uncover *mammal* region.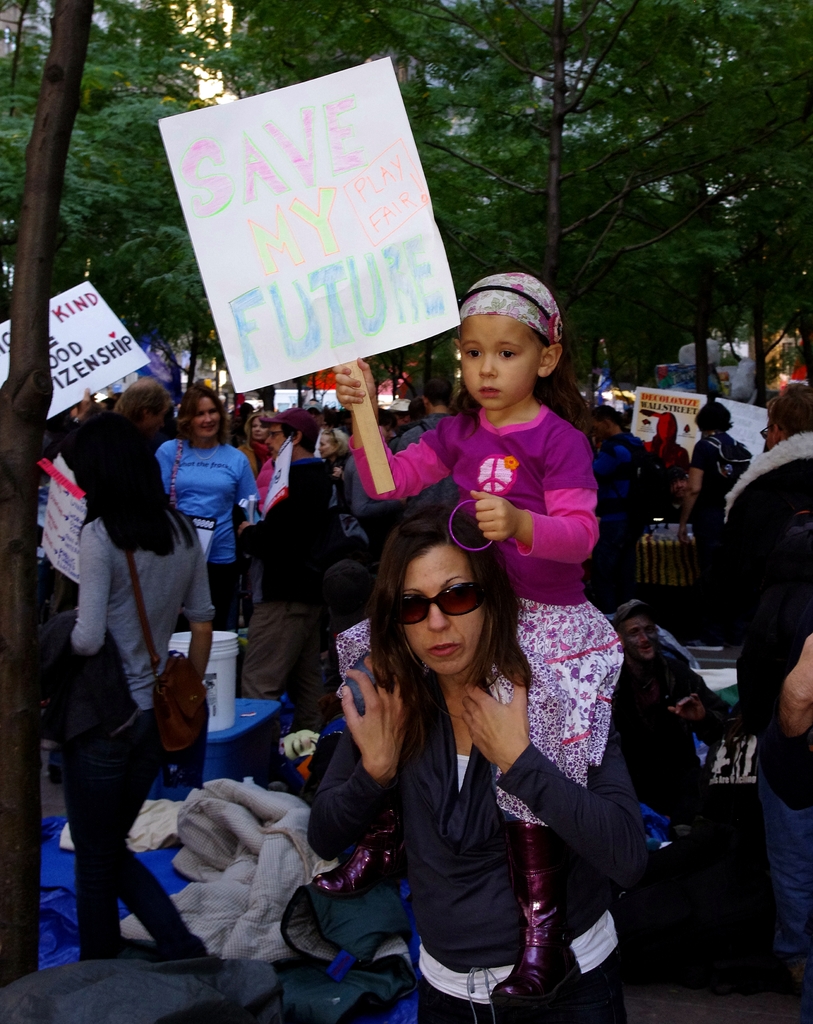
Uncovered: crop(723, 378, 812, 1023).
